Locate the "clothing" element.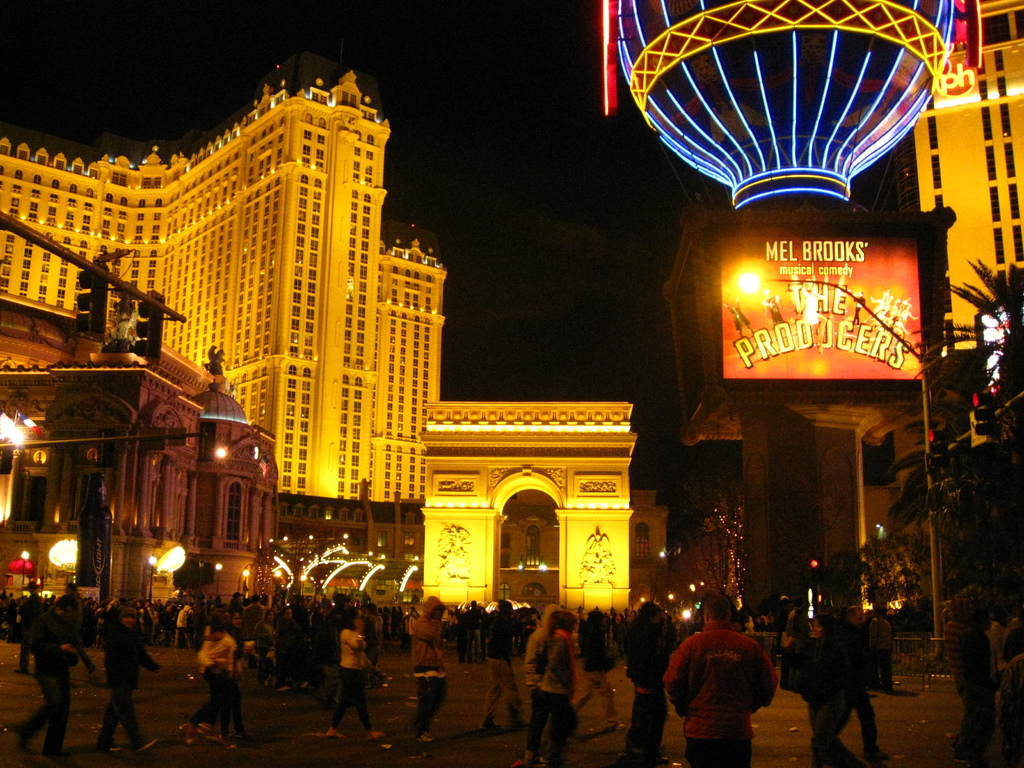
Element bbox: select_region(476, 607, 522, 727).
